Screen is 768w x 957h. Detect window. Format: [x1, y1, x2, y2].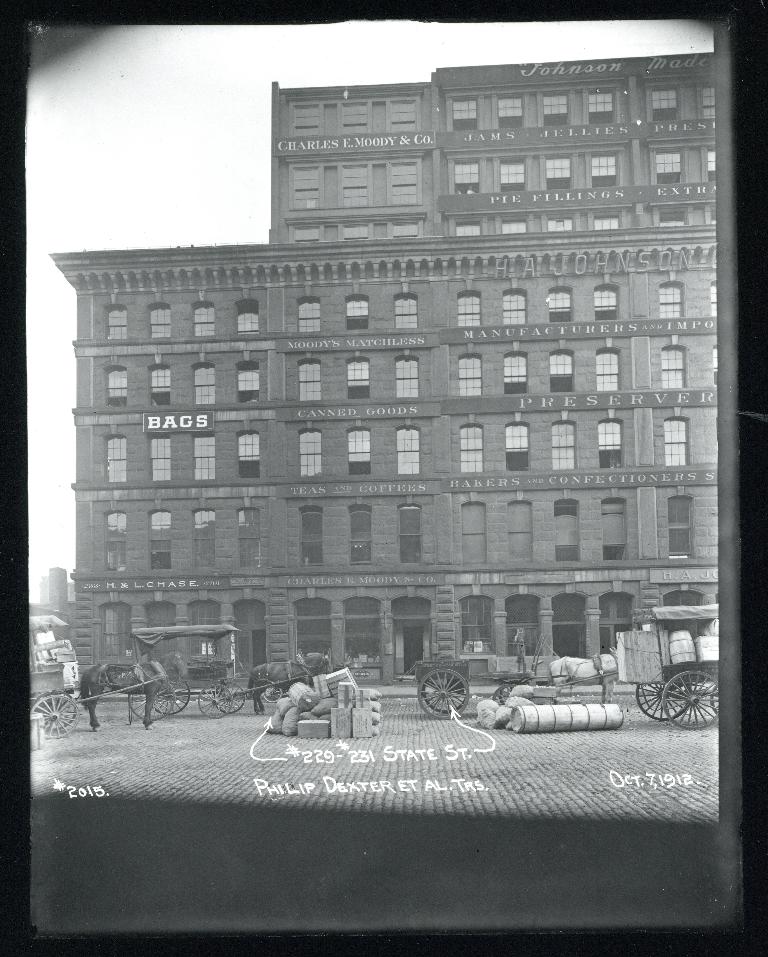
[705, 205, 714, 229].
